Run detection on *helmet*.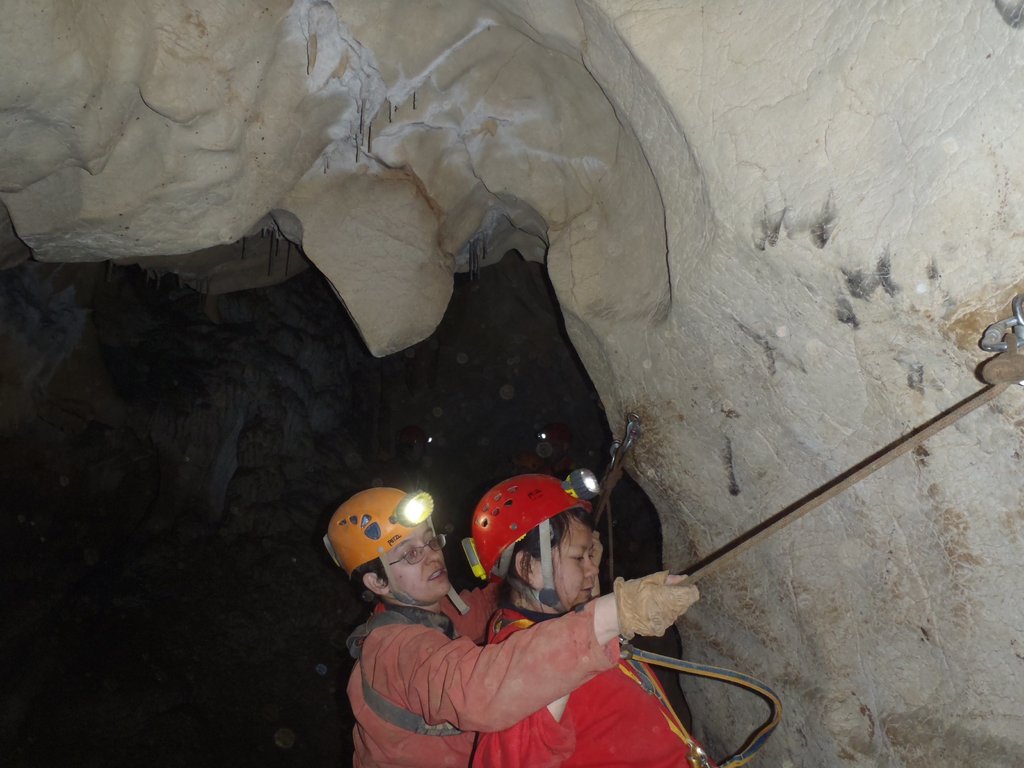
Result: 447:482:620:624.
